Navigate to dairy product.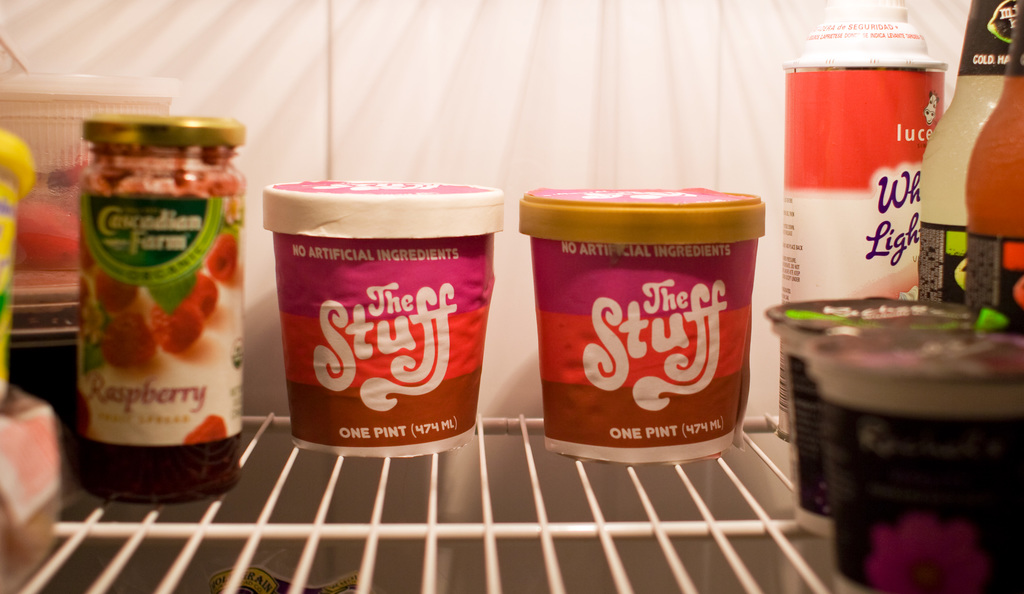
Navigation target: (531,190,756,452).
